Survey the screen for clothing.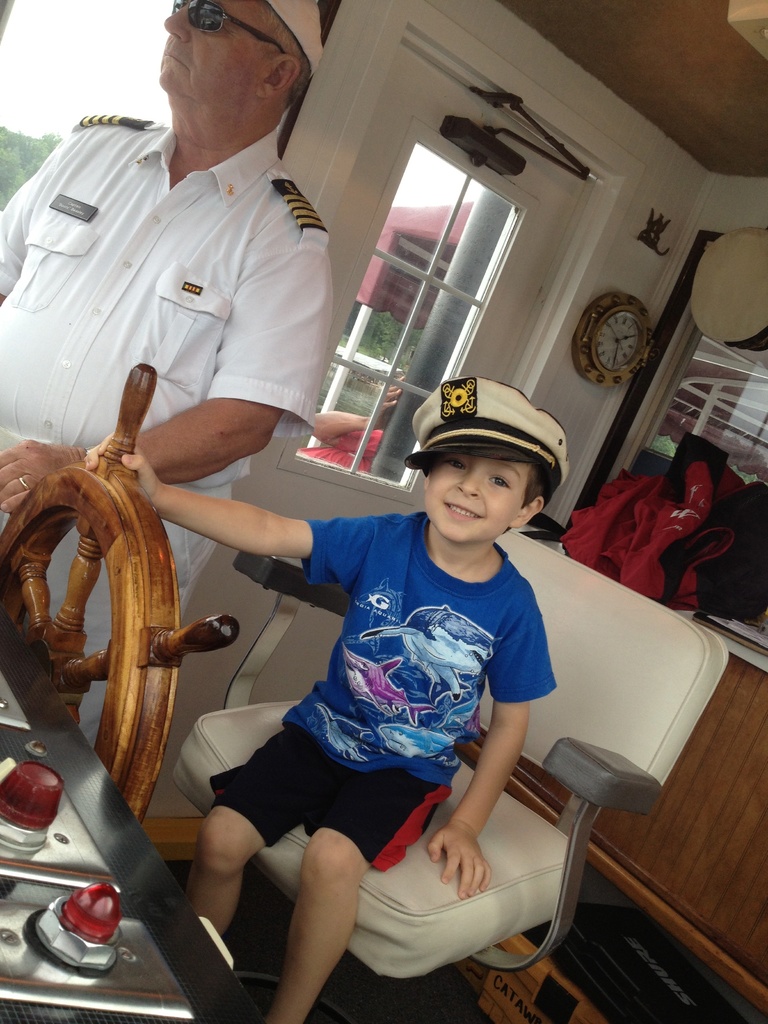
Survey found: bbox=(0, 92, 333, 755).
